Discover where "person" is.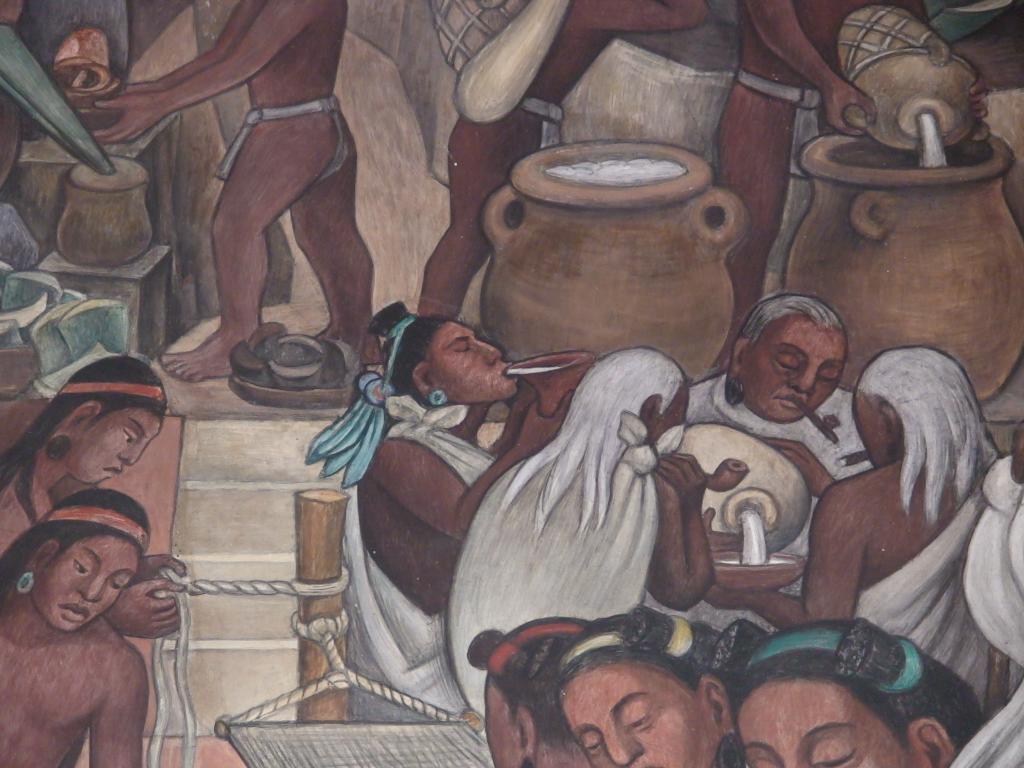
Discovered at pyautogui.locateOnScreen(303, 292, 573, 726).
